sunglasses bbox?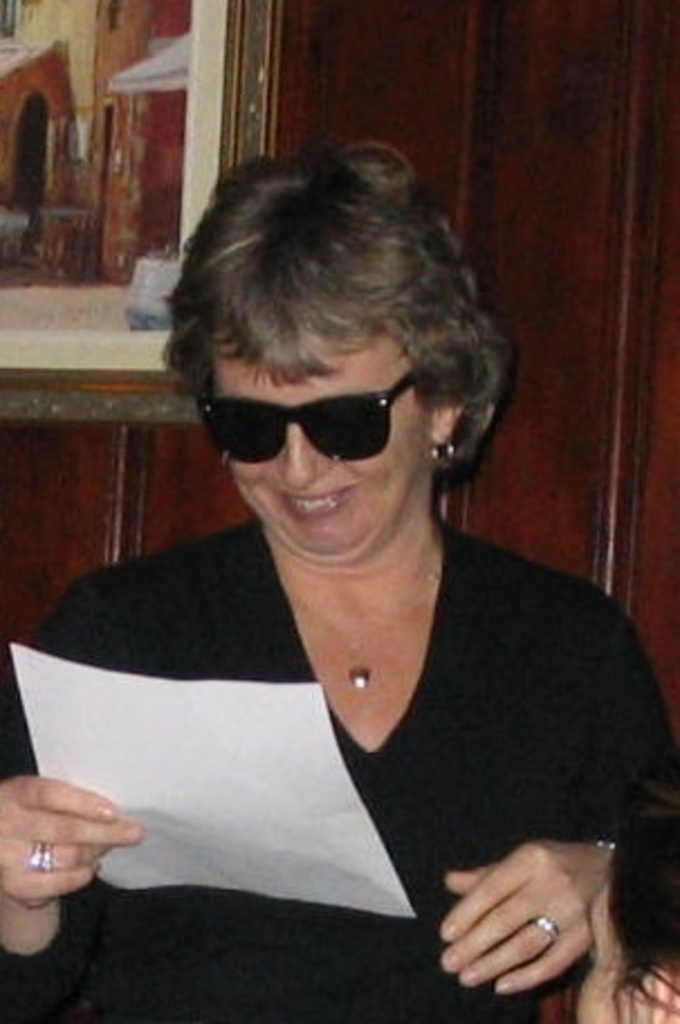
(x1=197, y1=364, x2=411, y2=465)
